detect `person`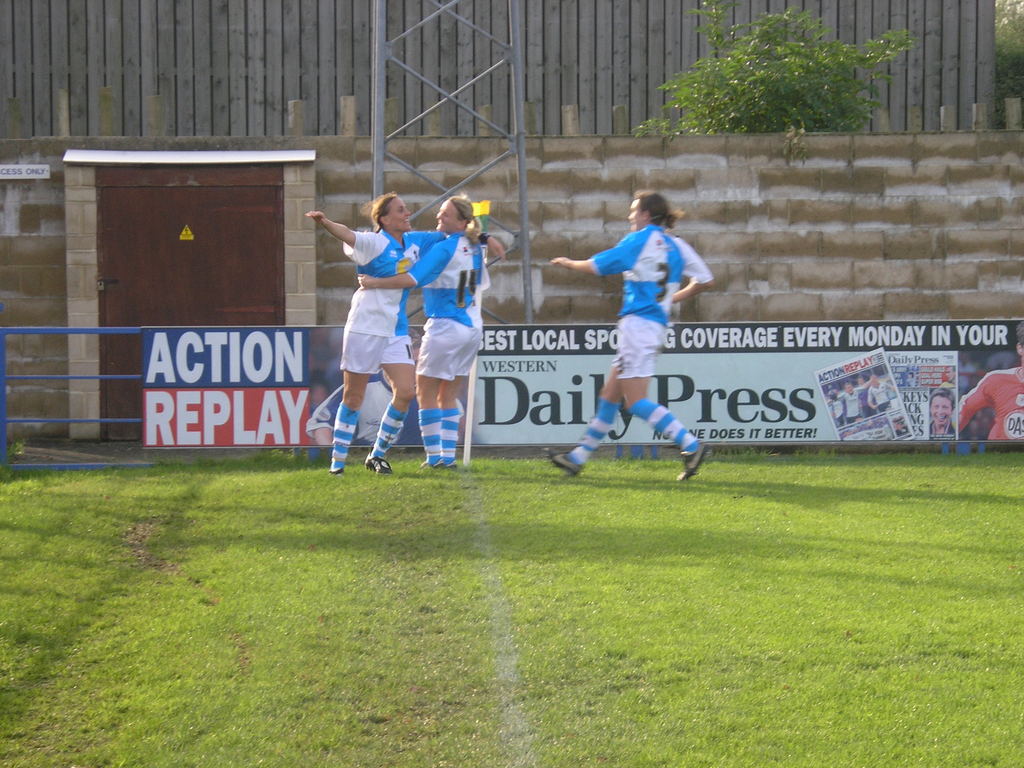
box(543, 193, 706, 479)
